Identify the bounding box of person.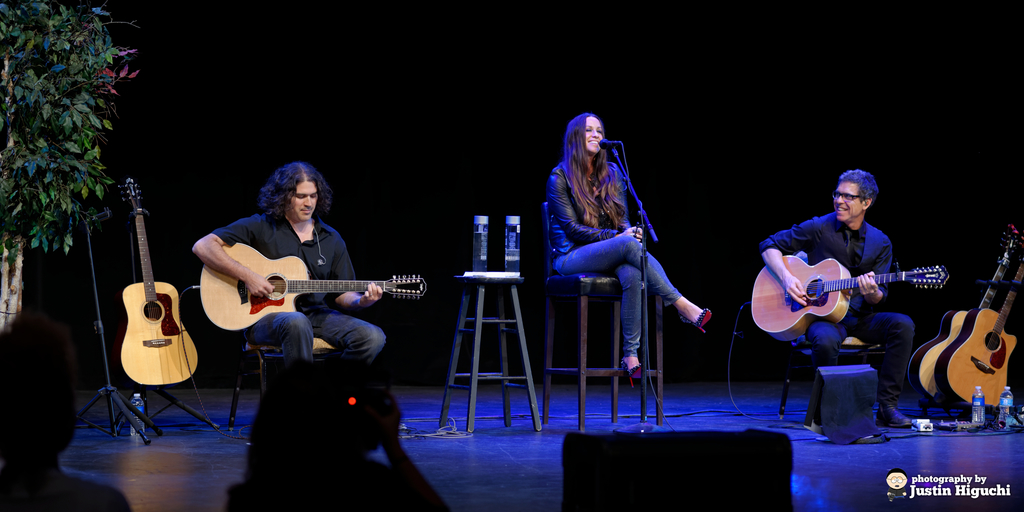
bbox(0, 316, 131, 511).
